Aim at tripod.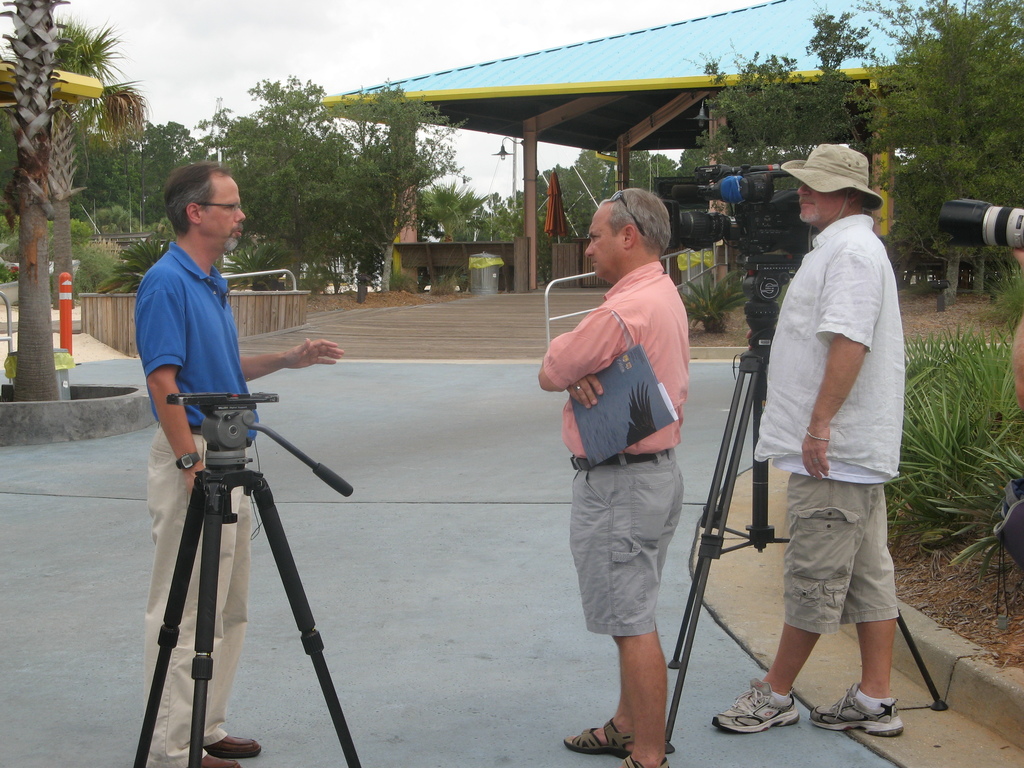
Aimed at region(666, 356, 950, 758).
